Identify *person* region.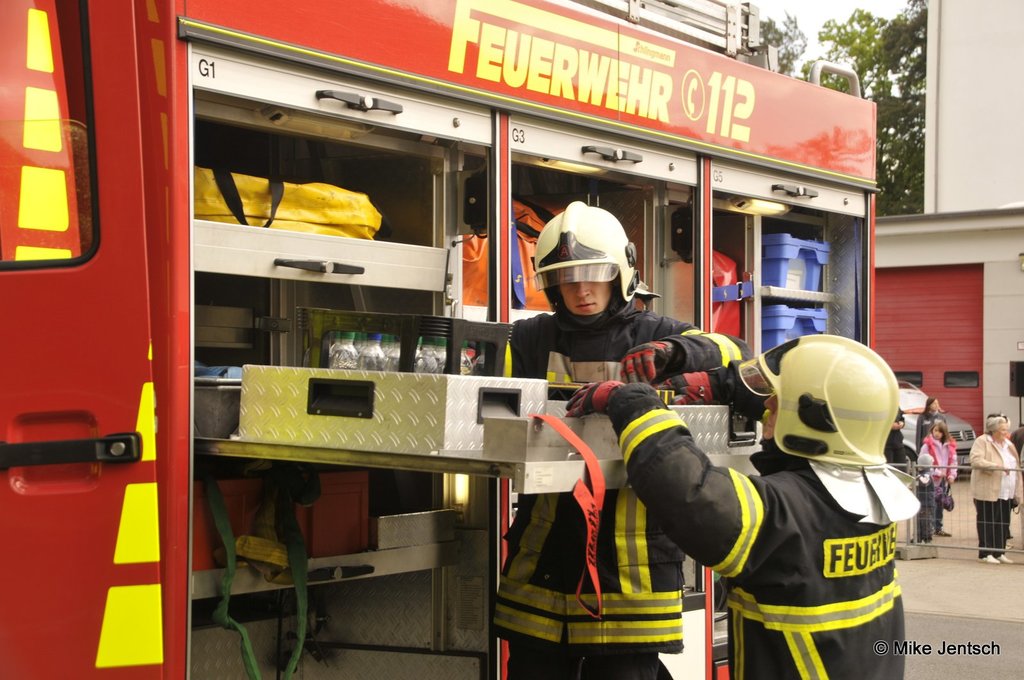
Region: {"left": 922, "top": 420, "right": 955, "bottom": 539}.
